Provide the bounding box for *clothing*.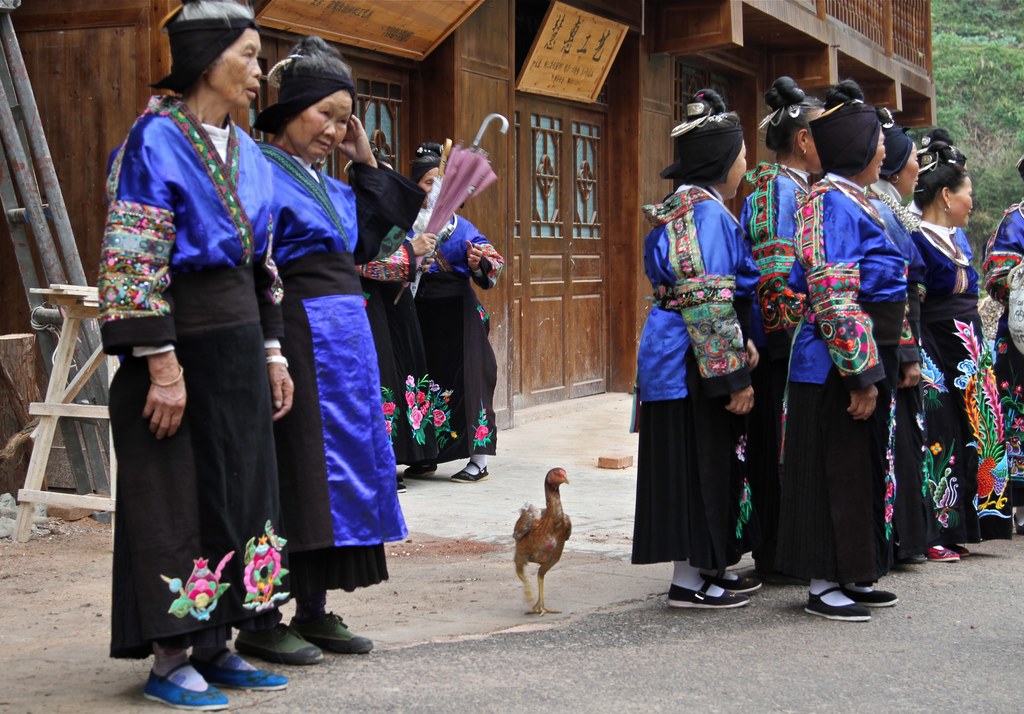
x1=260, y1=139, x2=429, y2=598.
